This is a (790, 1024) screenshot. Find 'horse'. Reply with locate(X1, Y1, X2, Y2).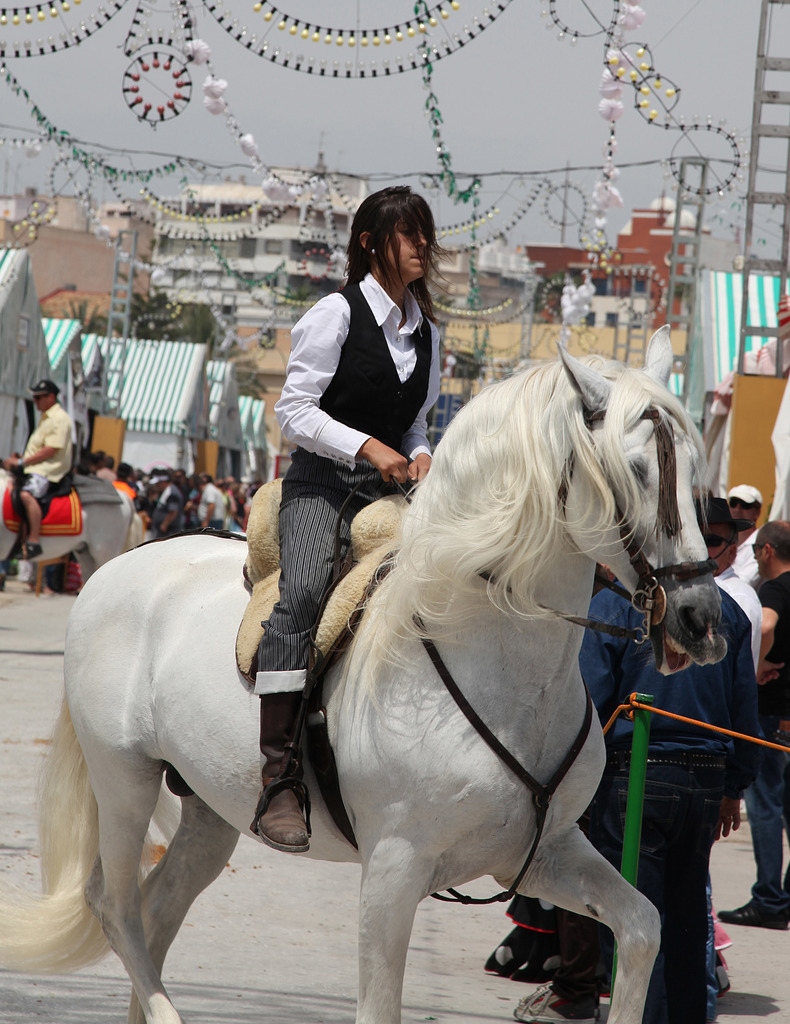
locate(0, 471, 144, 588).
